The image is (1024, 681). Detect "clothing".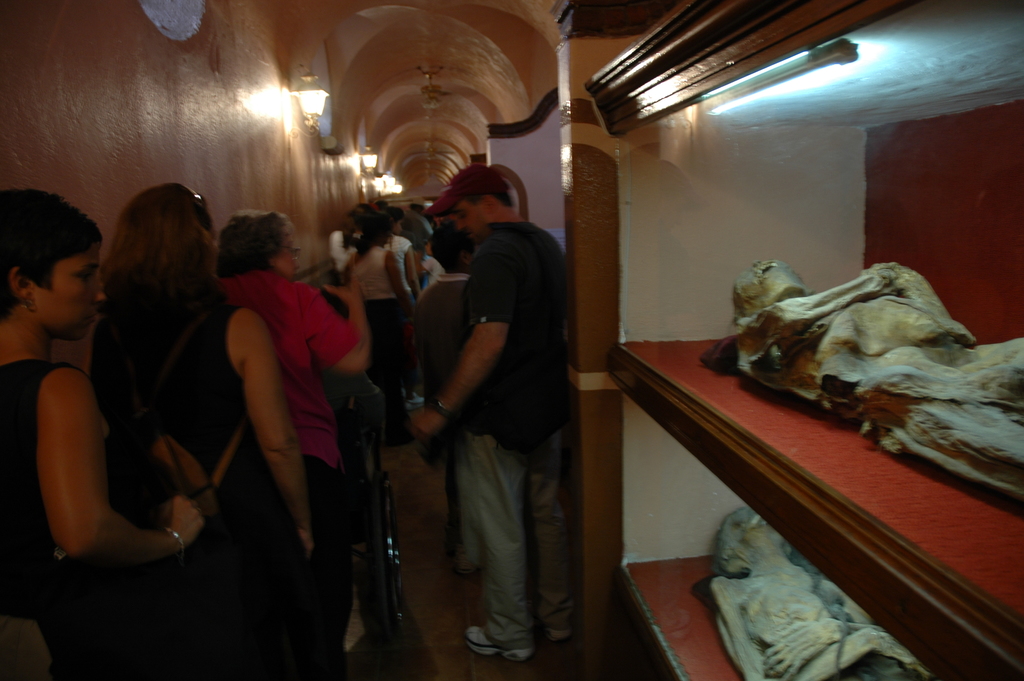
Detection: (326, 229, 368, 251).
